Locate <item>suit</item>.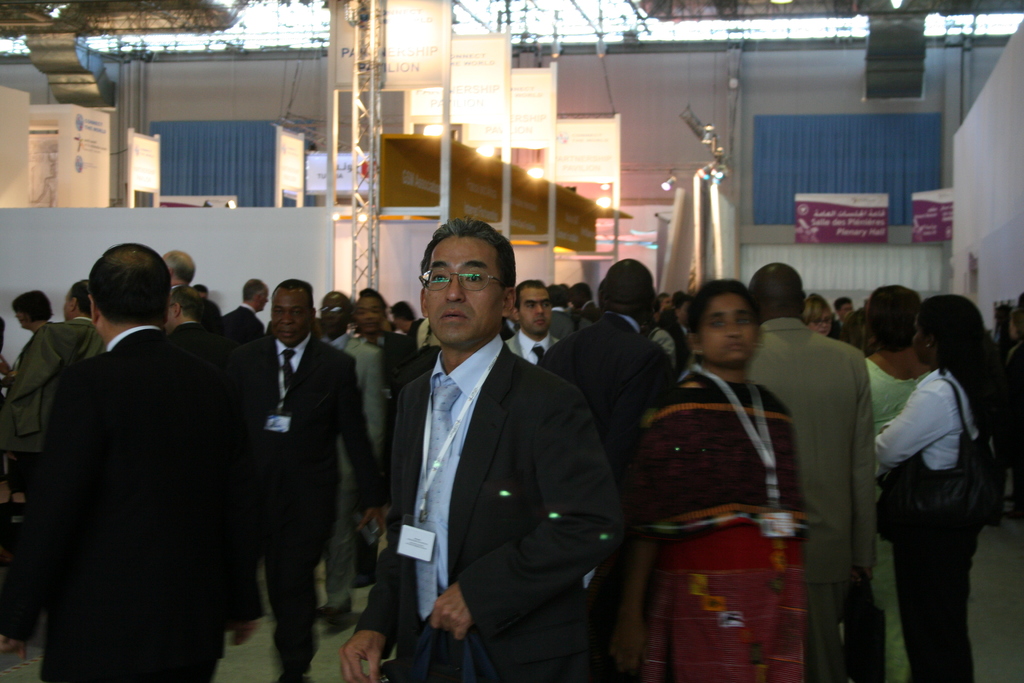
Bounding box: bbox=[239, 274, 364, 650].
